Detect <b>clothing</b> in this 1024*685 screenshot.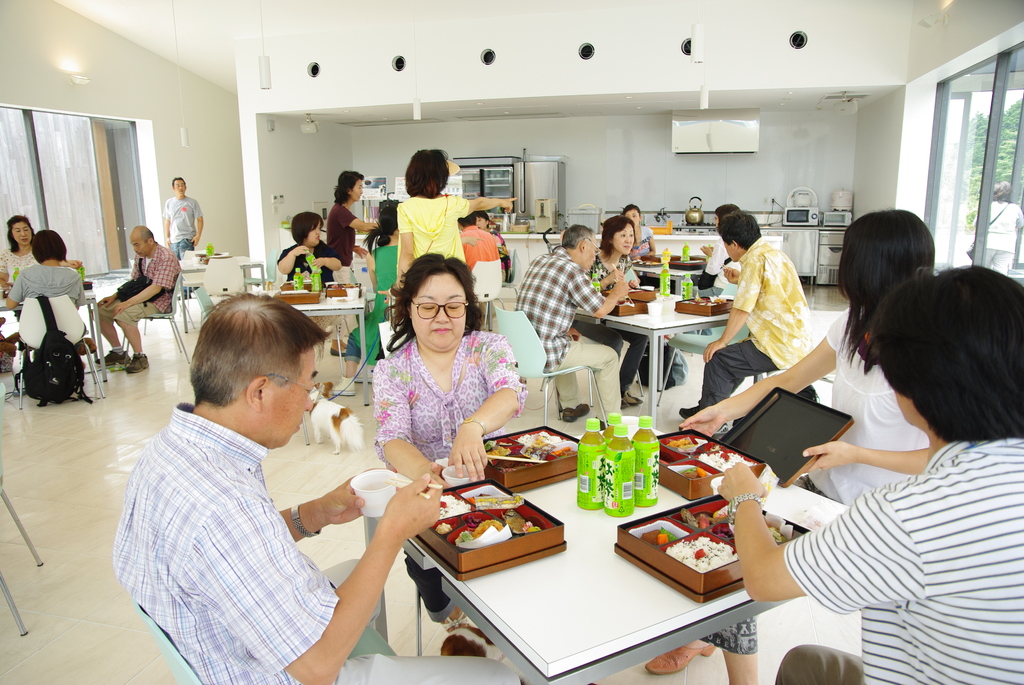
Detection: 774/439/1023/684.
